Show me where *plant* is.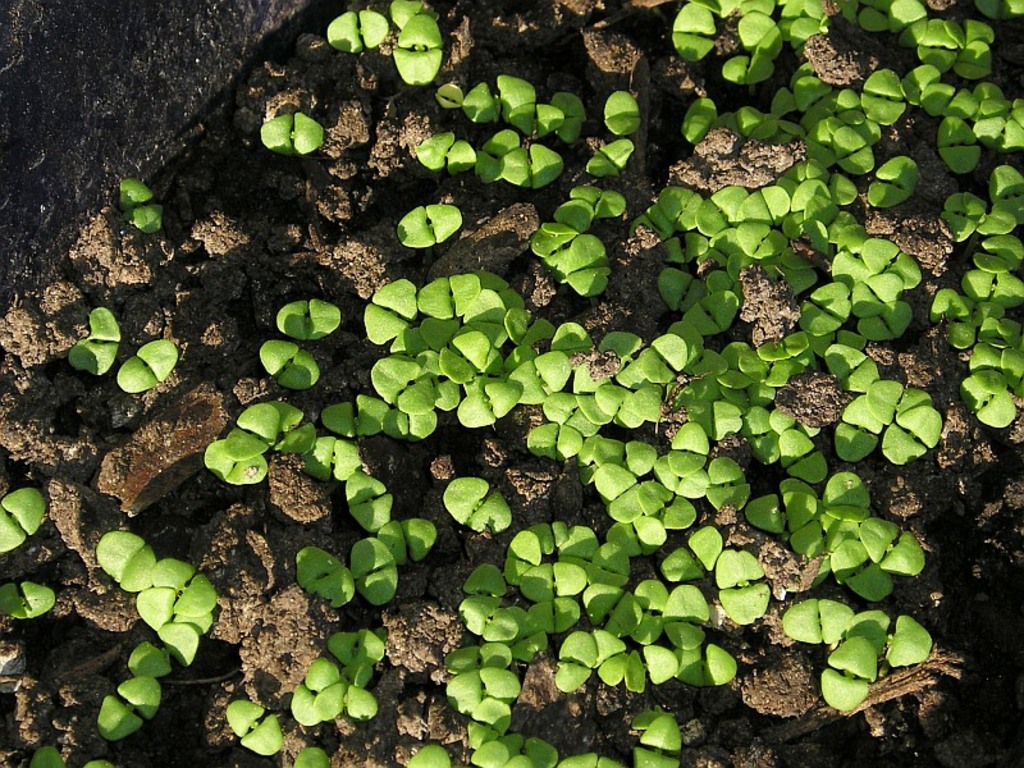
*plant* is at 257,111,334,152.
